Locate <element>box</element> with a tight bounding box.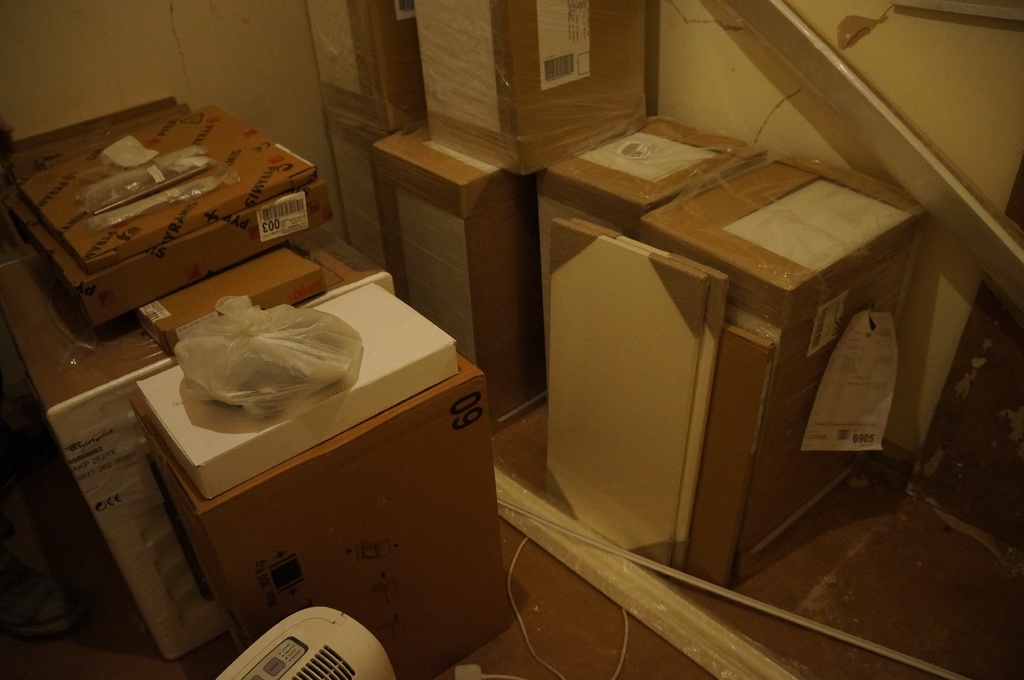
left=27, top=78, right=337, bottom=310.
